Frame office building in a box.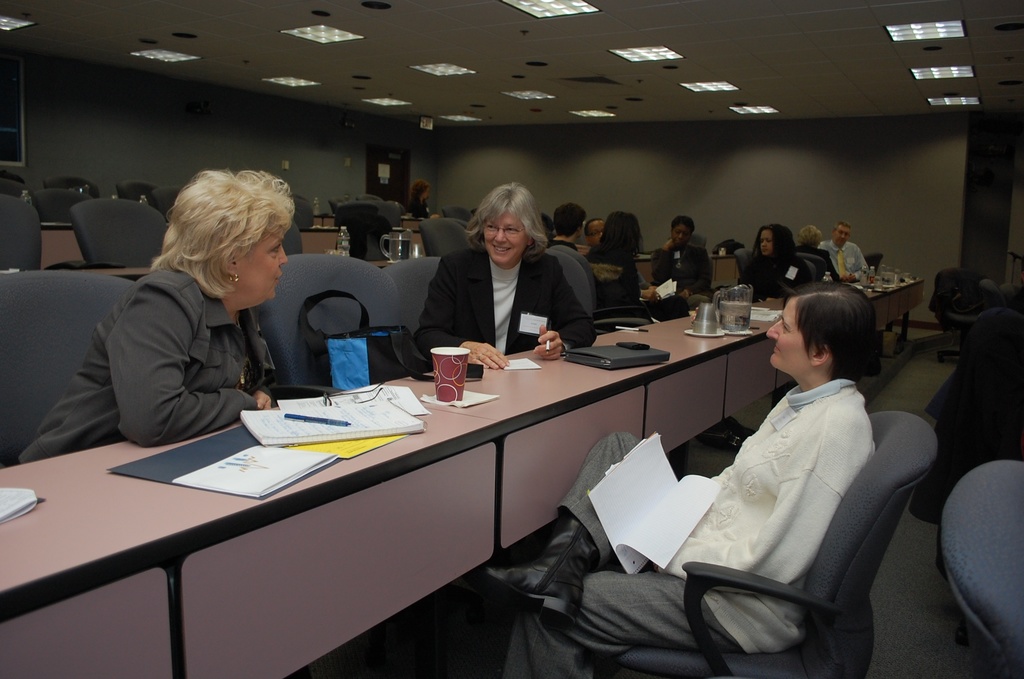
detection(0, 0, 1023, 678).
